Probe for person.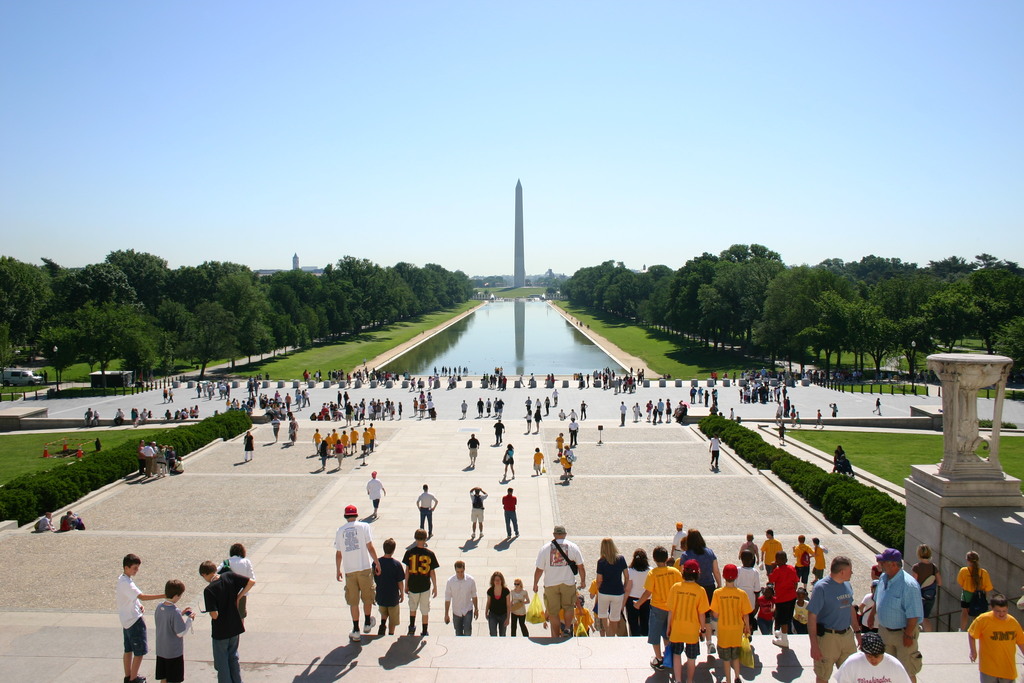
Probe result: crop(710, 563, 752, 682).
